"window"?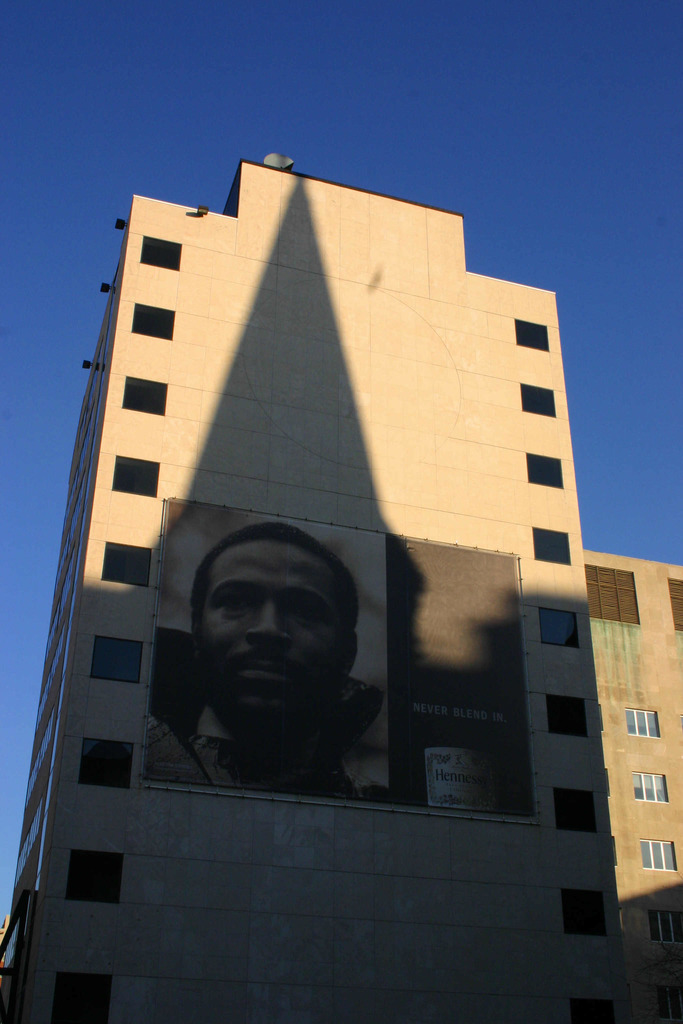
<bbox>631, 767, 670, 806</bbox>
